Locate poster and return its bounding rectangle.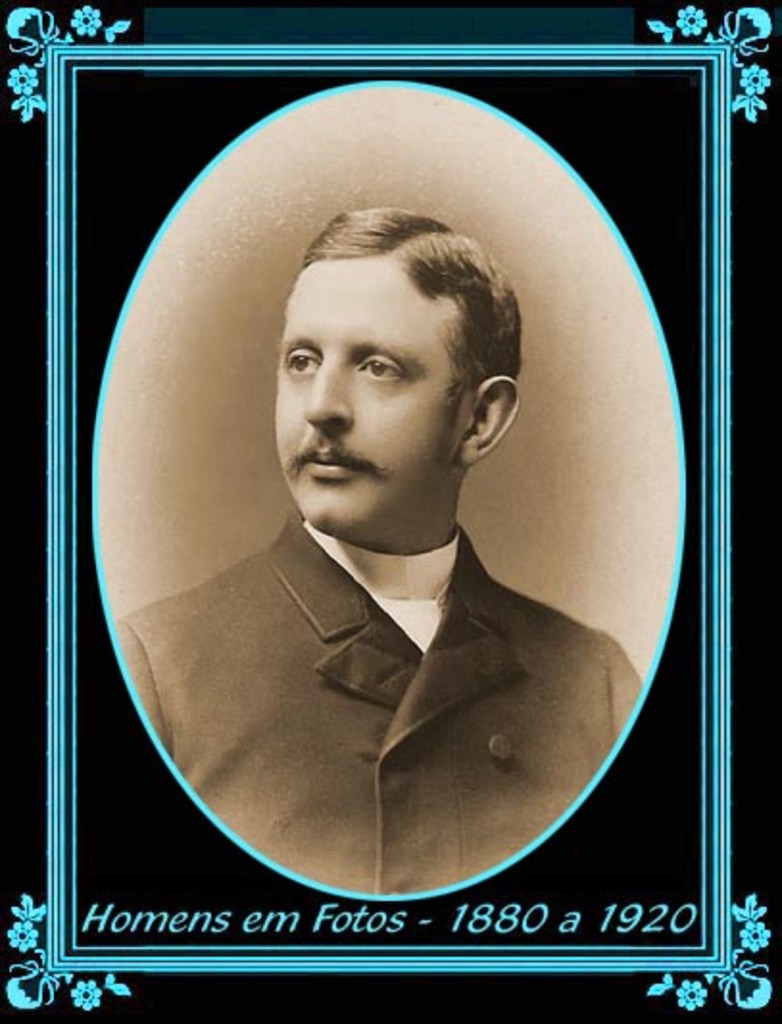
0, 0, 780, 1022.
